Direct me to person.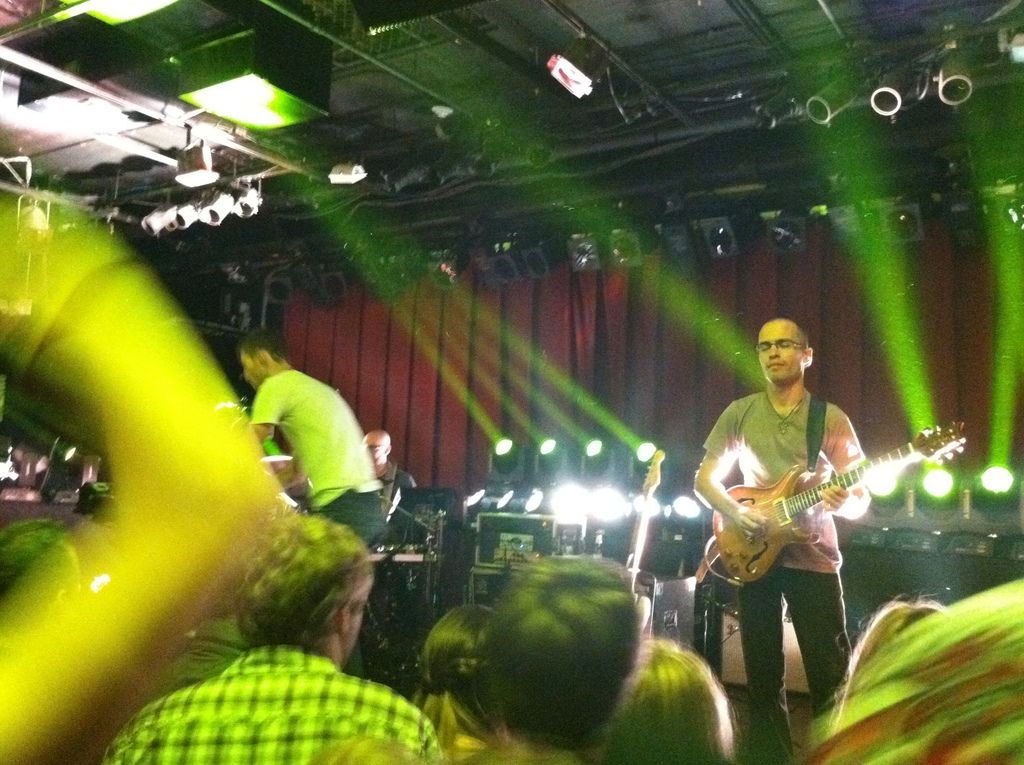
Direction: 250:326:385:549.
